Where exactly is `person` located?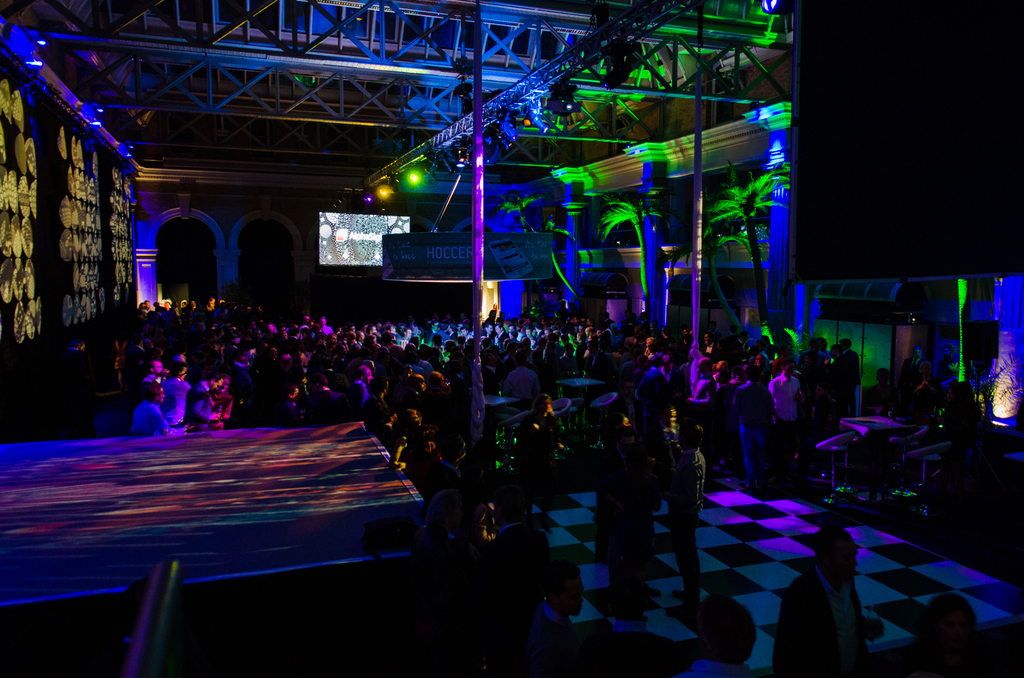
Its bounding box is [120, 354, 185, 452].
